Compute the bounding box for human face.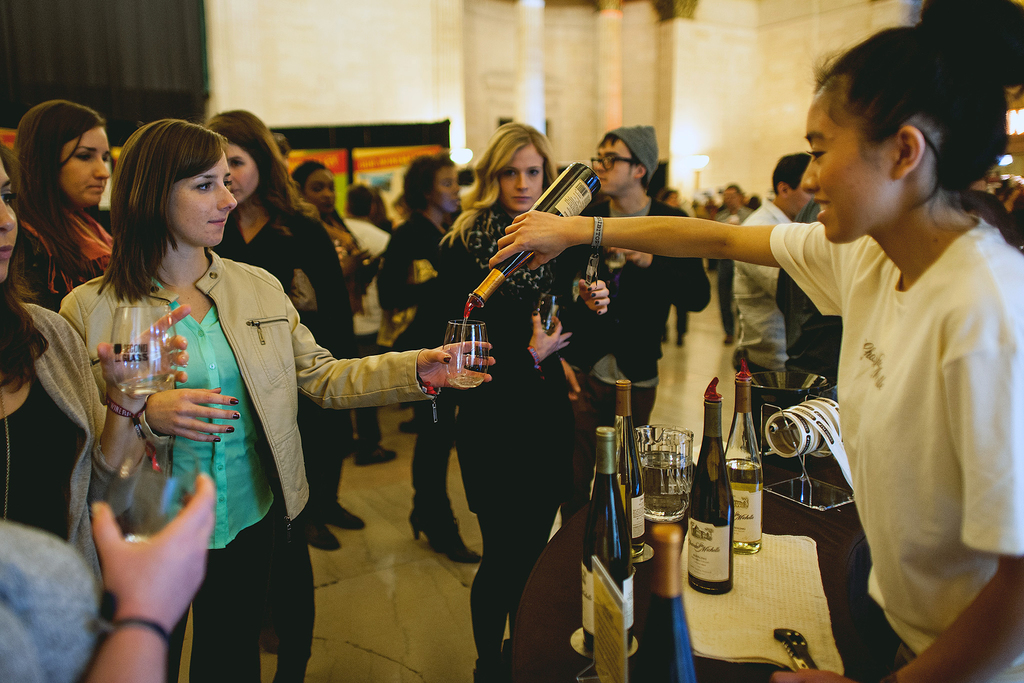
{"left": 223, "top": 142, "right": 259, "bottom": 206}.
